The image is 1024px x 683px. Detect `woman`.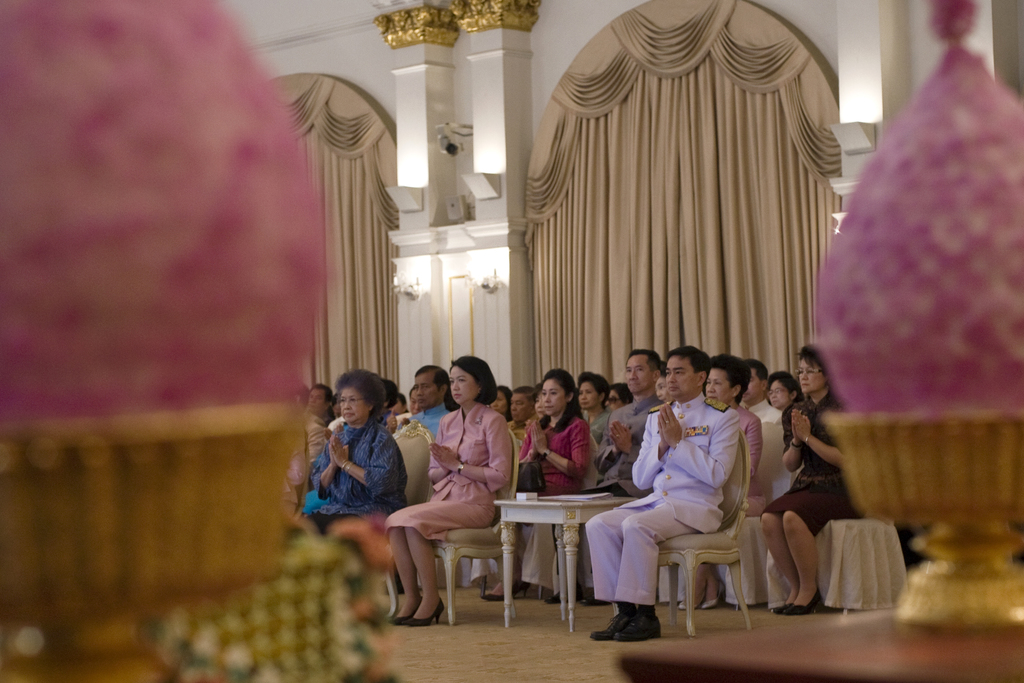
Detection: <box>476,369,590,599</box>.
